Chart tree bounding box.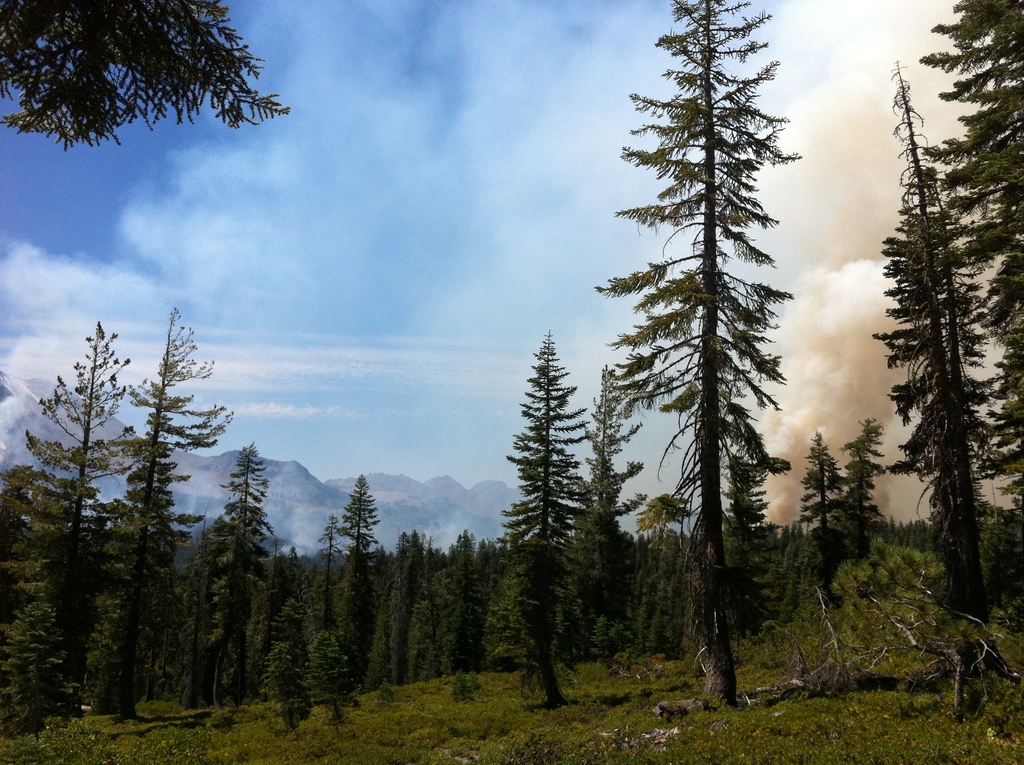
Charted: locate(0, 0, 292, 150).
